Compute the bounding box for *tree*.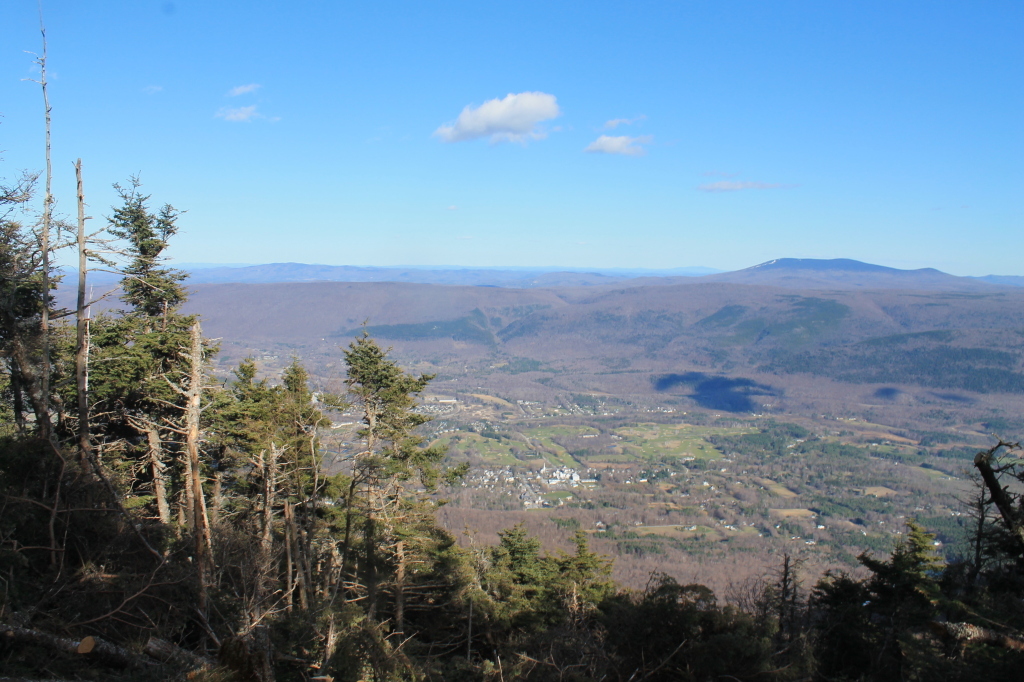
bbox=[0, 98, 92, 416].
